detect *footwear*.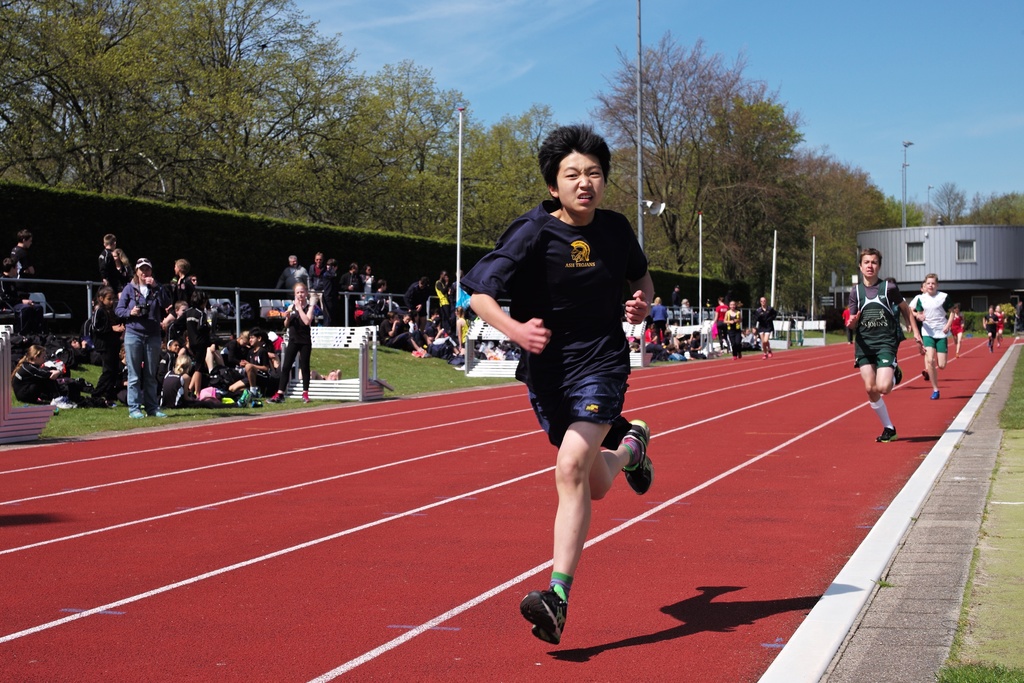
Detected at [left=236, top=388, right=252, bottom=409].
